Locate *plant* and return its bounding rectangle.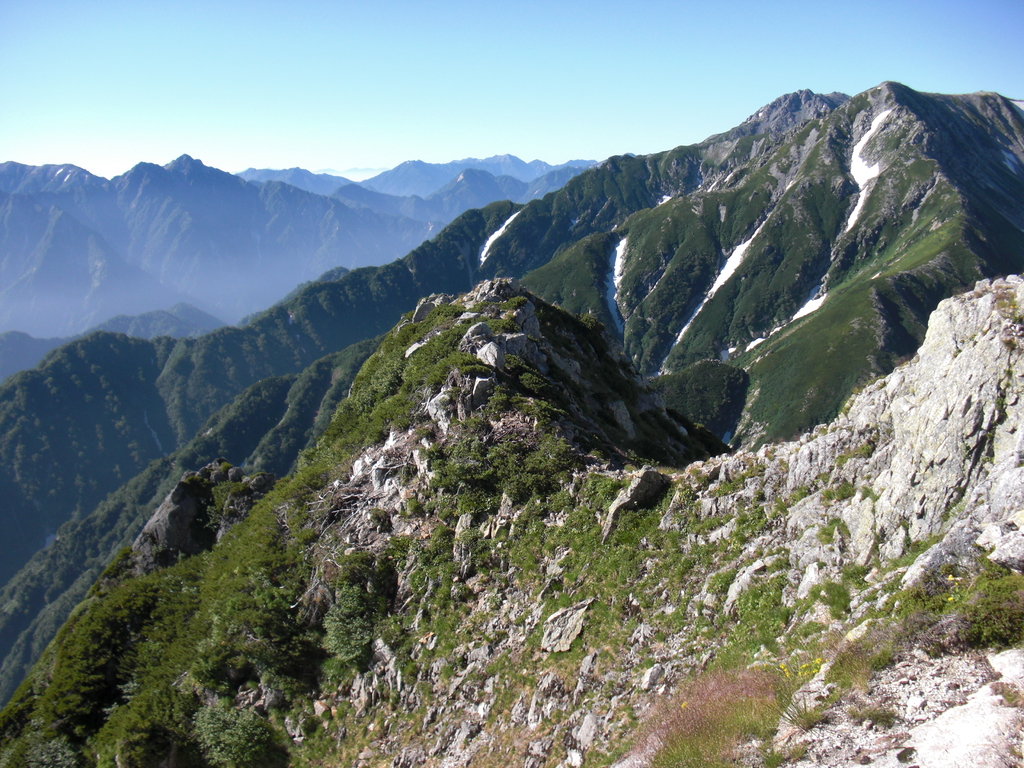
l=813, t=516, r=849, b=540.
